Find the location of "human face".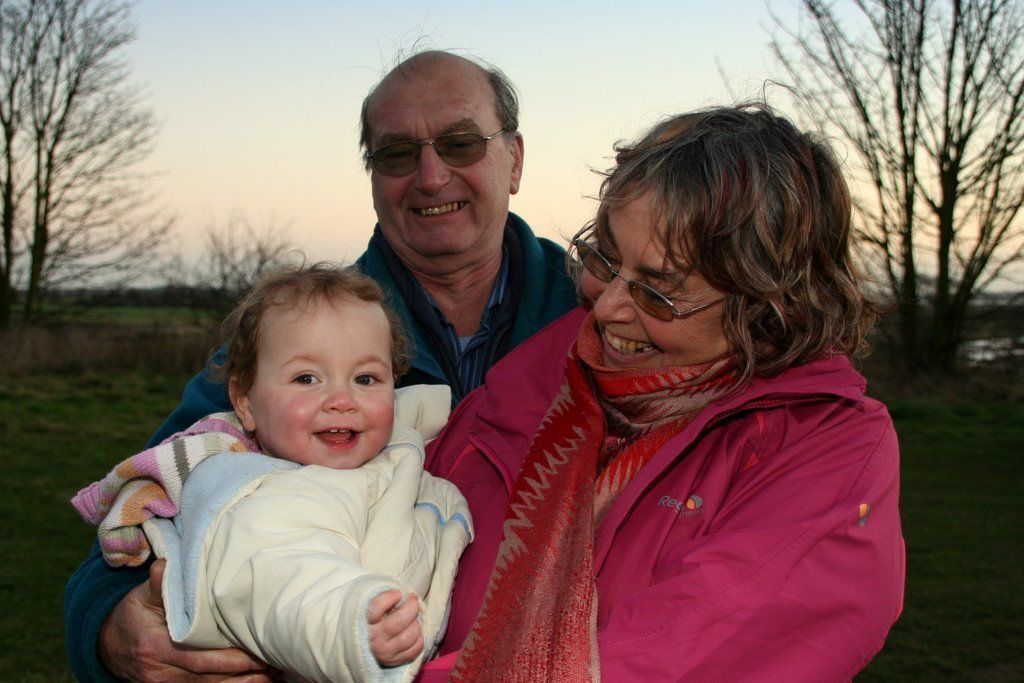
Location: 367, 60, 508, 248.
